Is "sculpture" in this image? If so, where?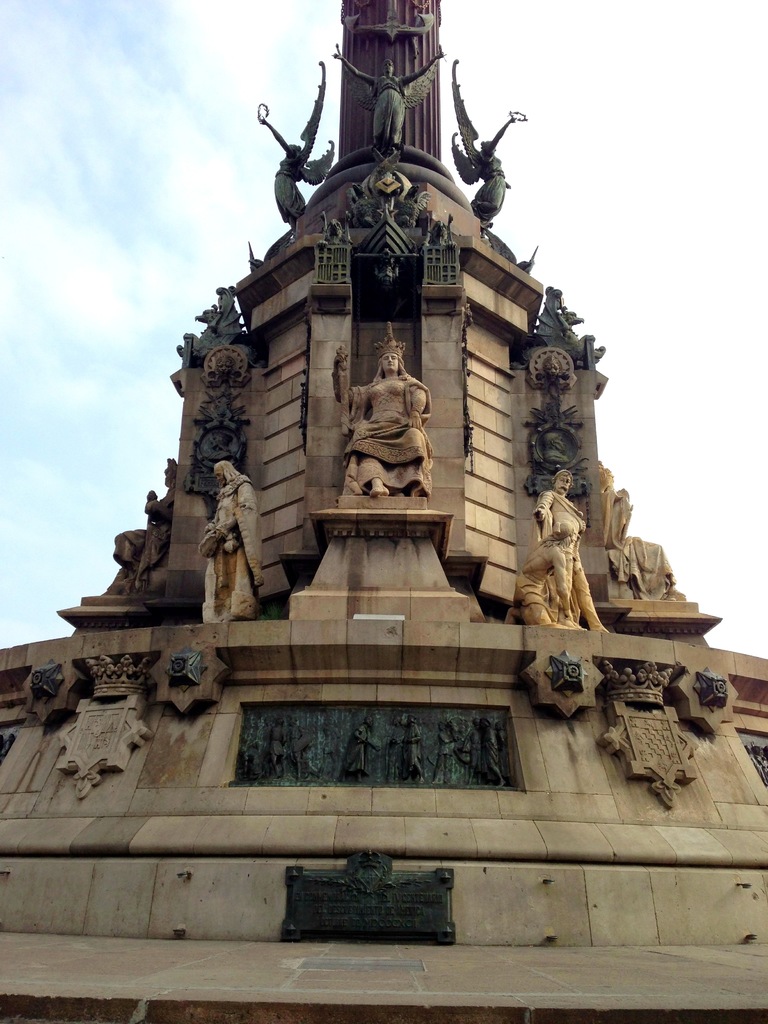
Yes, at region(445, 55, 525, 225).
